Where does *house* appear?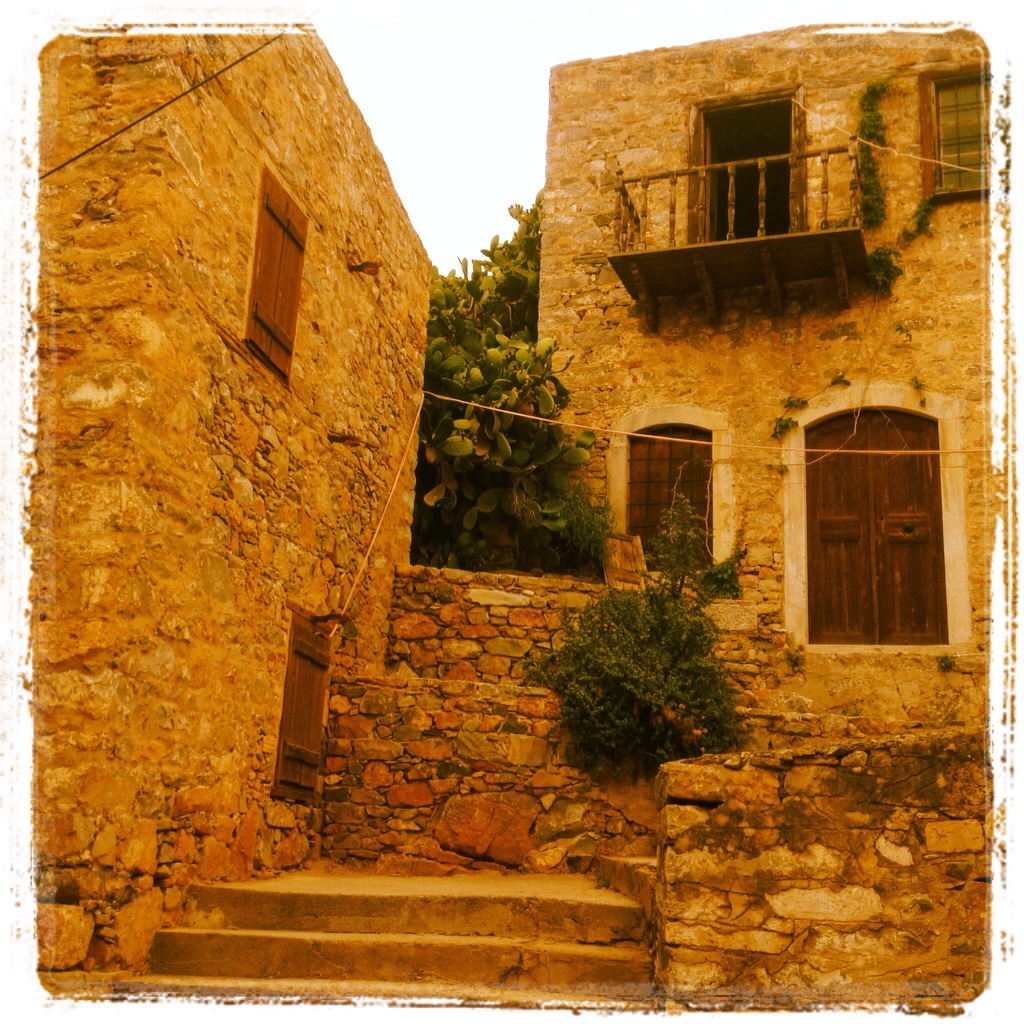
Appears at <bbox>38, 41, 1023, 786</bbox>.
